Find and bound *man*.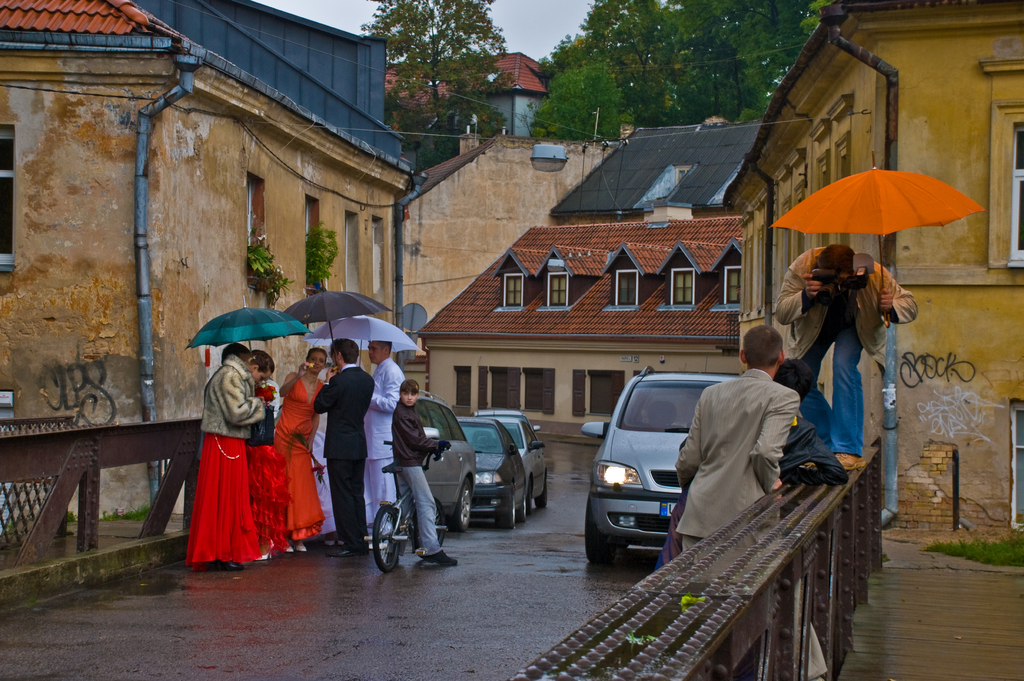
Bound: [x1=678, y1=320, x2=796, y2=602].
